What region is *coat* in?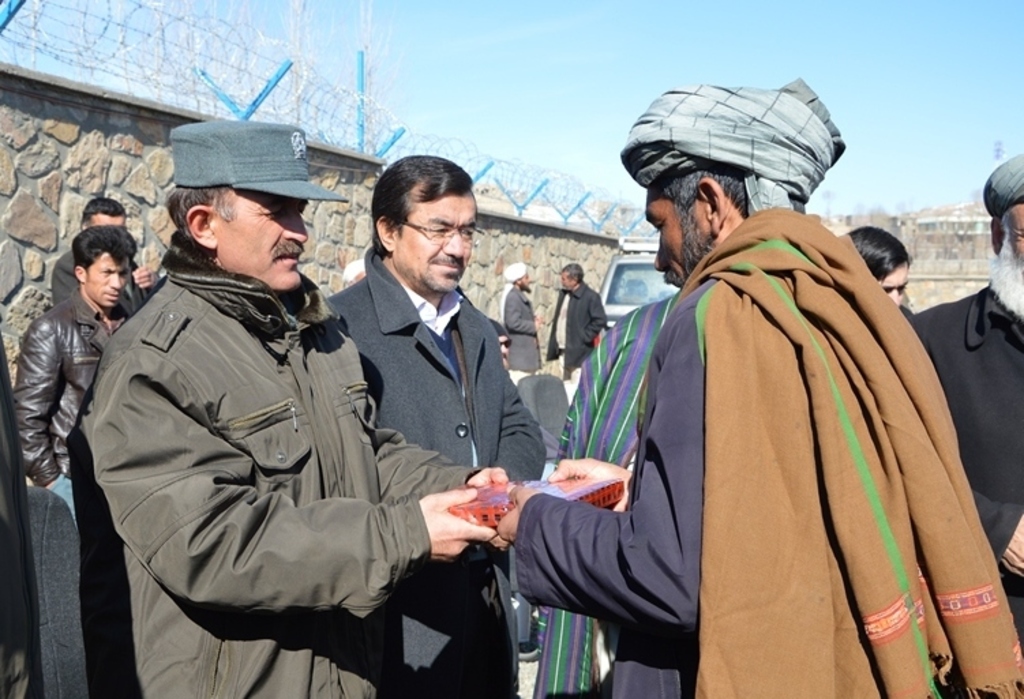
bbox=(914, 271, 1023, 576).
